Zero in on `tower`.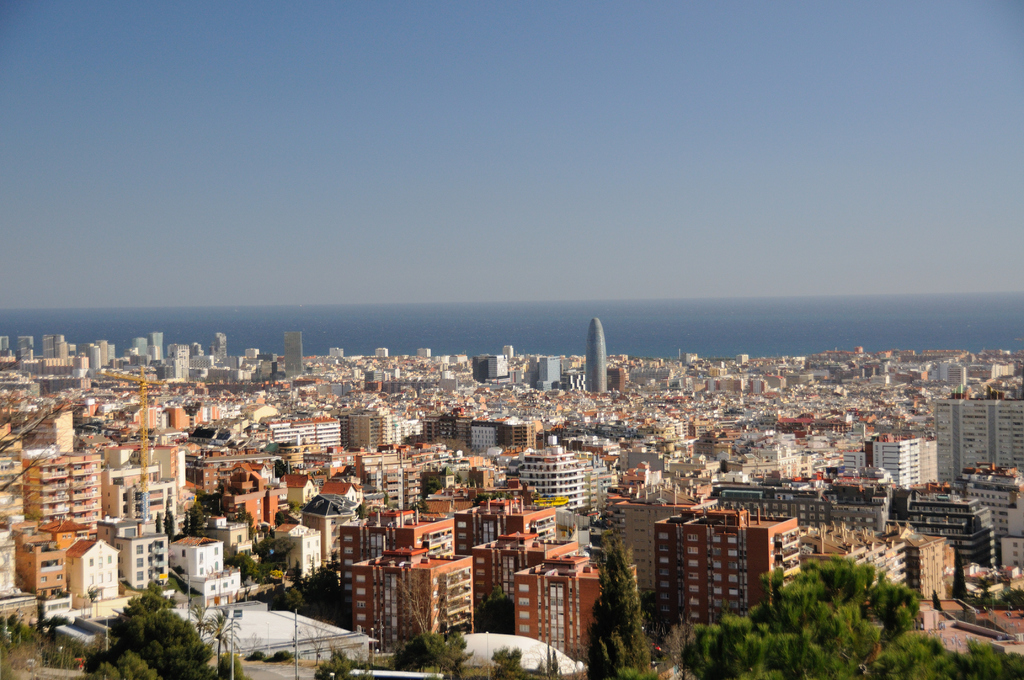
Zeroed in: rect(863, 426, 943, 490).
